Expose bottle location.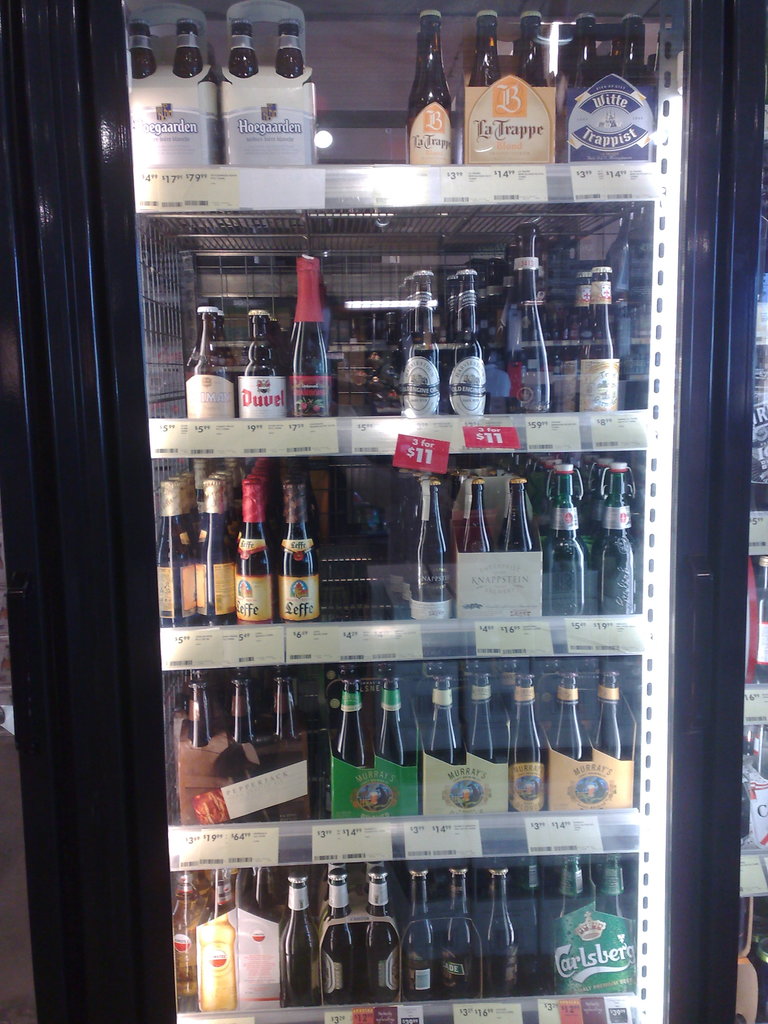
Exposed at (444,867,477,1000).
